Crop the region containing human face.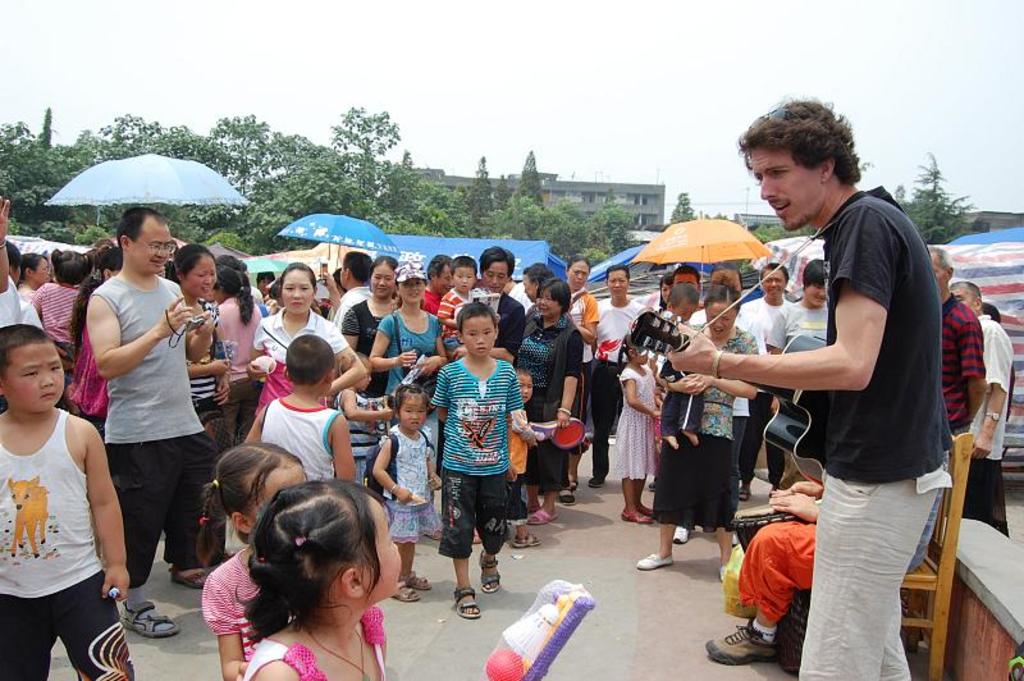
Crop region: crop(632, 349, 649, 364).
